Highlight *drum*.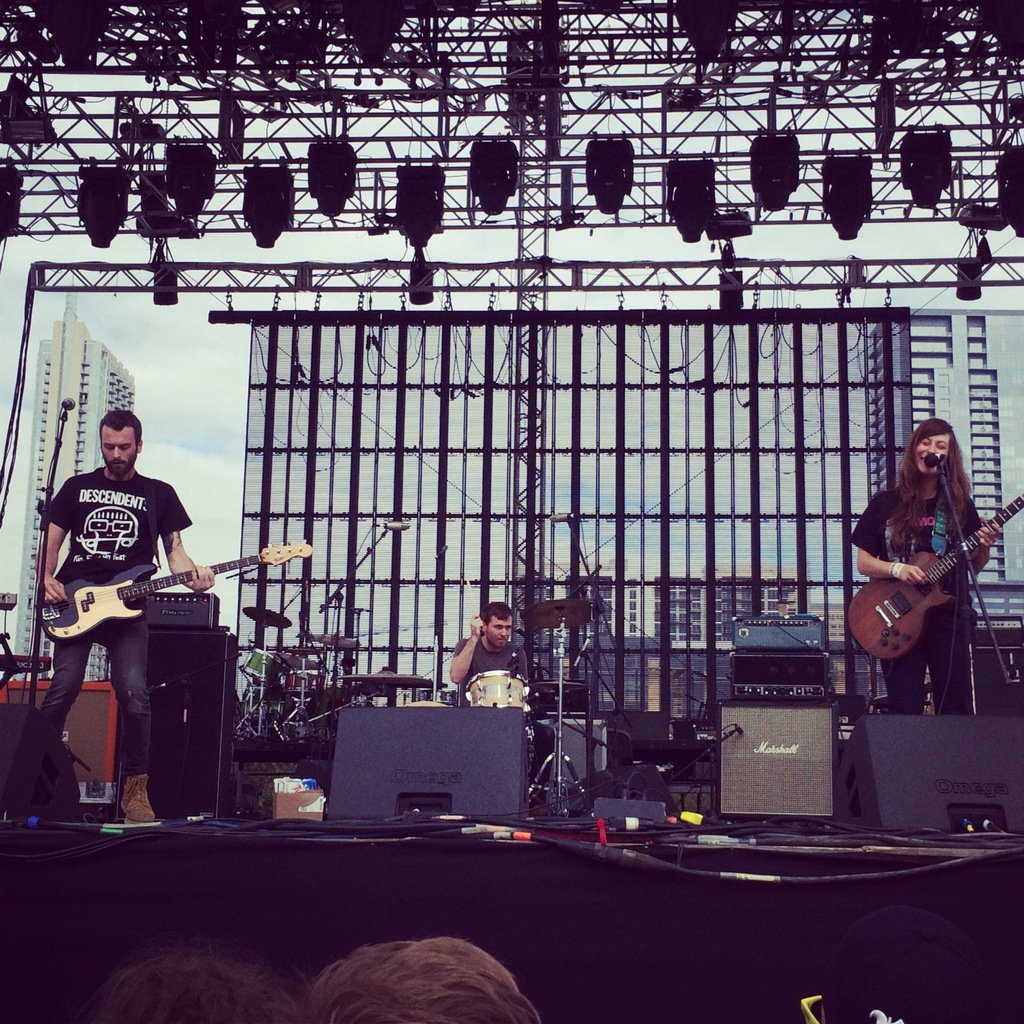
Highlighted region: (285,669,325,692).
